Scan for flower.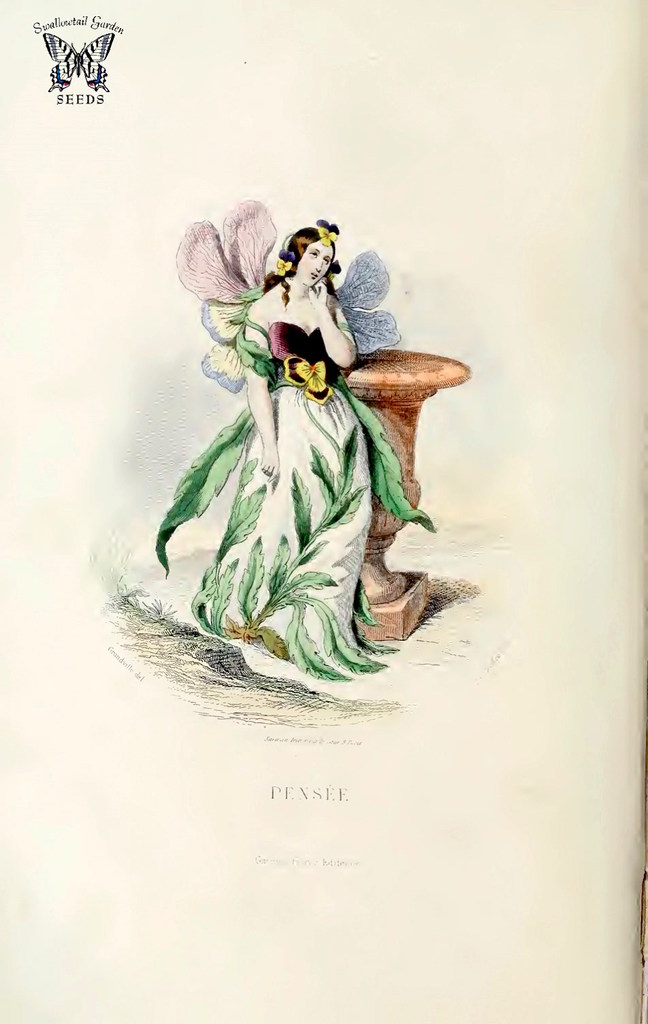
Scan result: 320 217 338 240.
